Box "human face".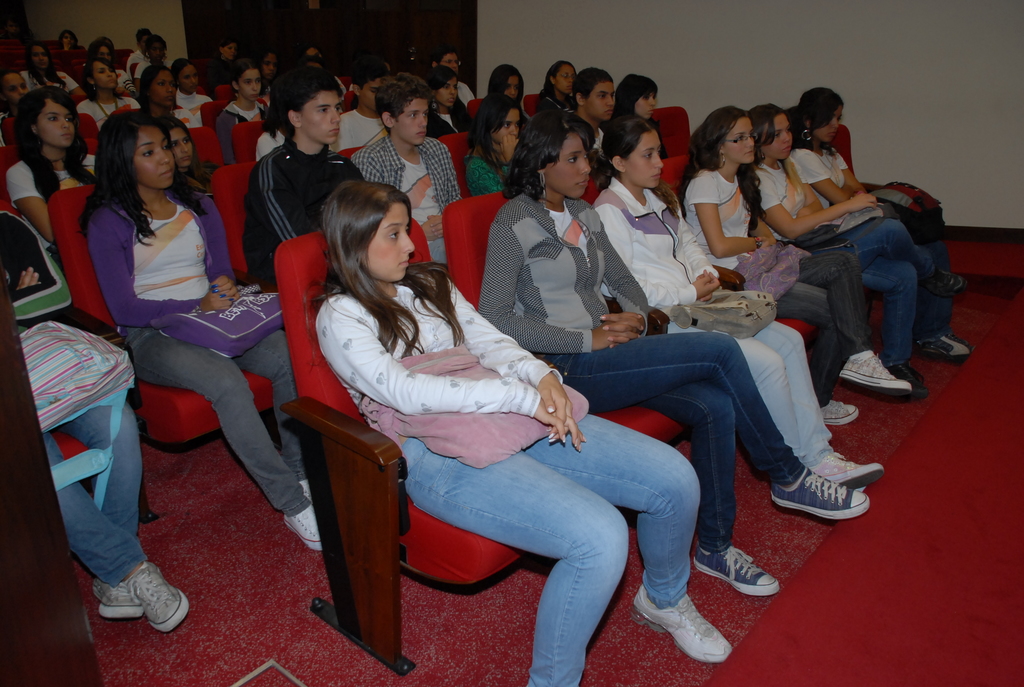
locate(168, 125, 195, 164).
